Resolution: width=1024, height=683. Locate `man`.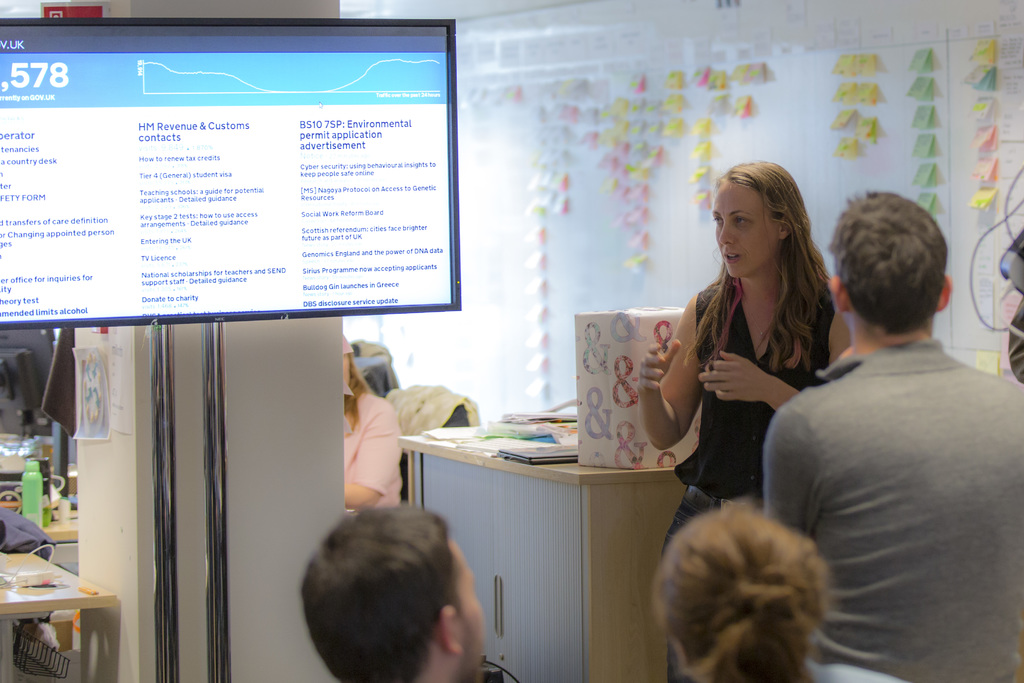
{"left": 300, "top": 505, "right": 488, "bottom": 682}.
